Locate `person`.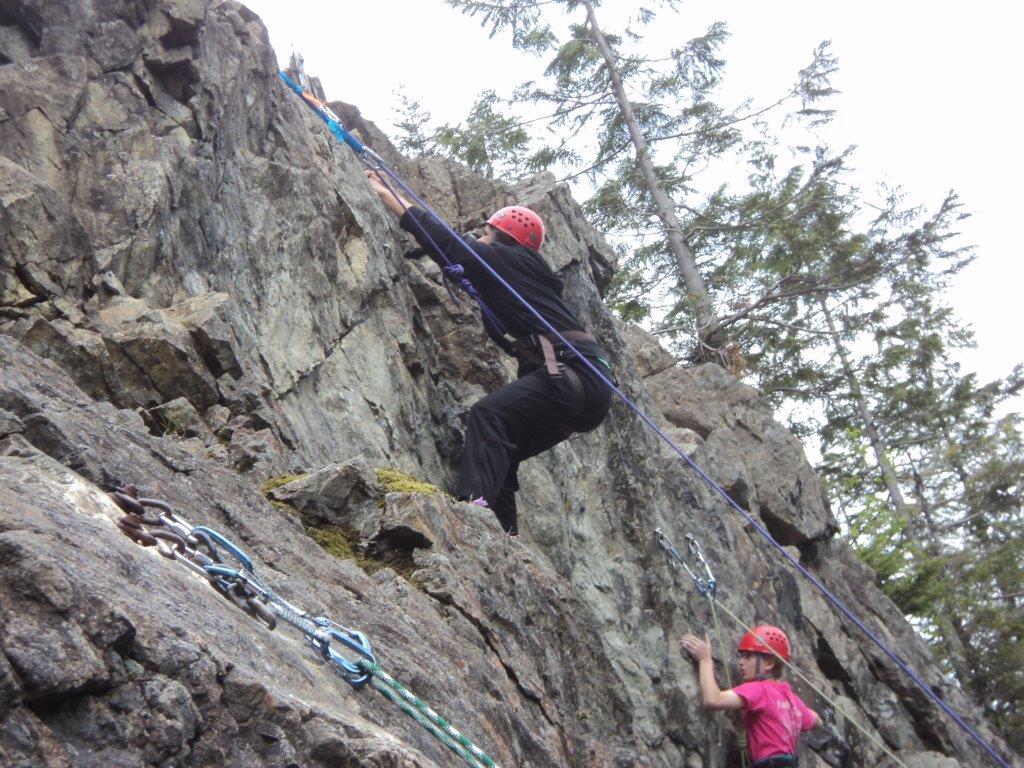
Bounding box: [x1=679, y1=626, x2=826, y2=767].
